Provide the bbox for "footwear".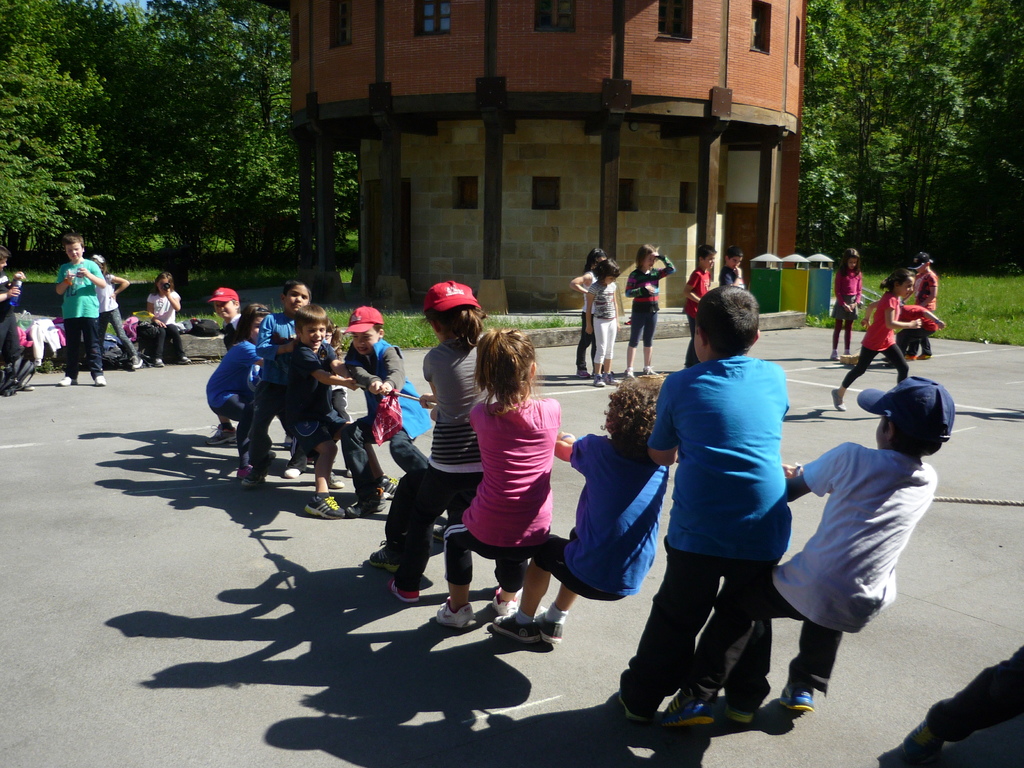
717:699:753:725.
